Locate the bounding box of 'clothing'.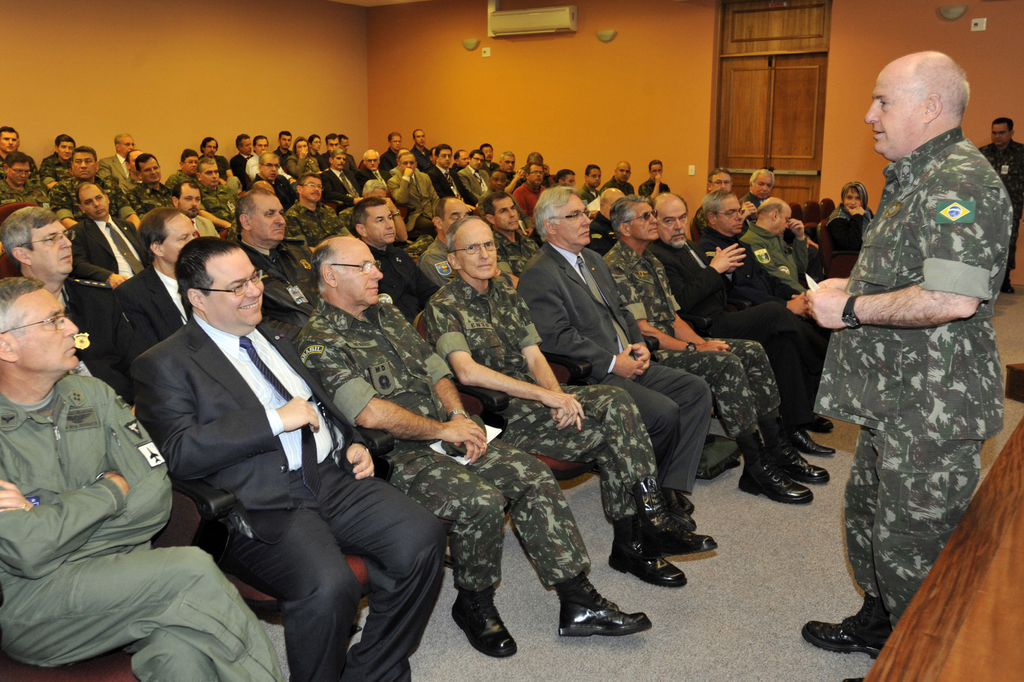
Bounding box: pyautogui.locateOnScreen(0, 177, 49, 210).
